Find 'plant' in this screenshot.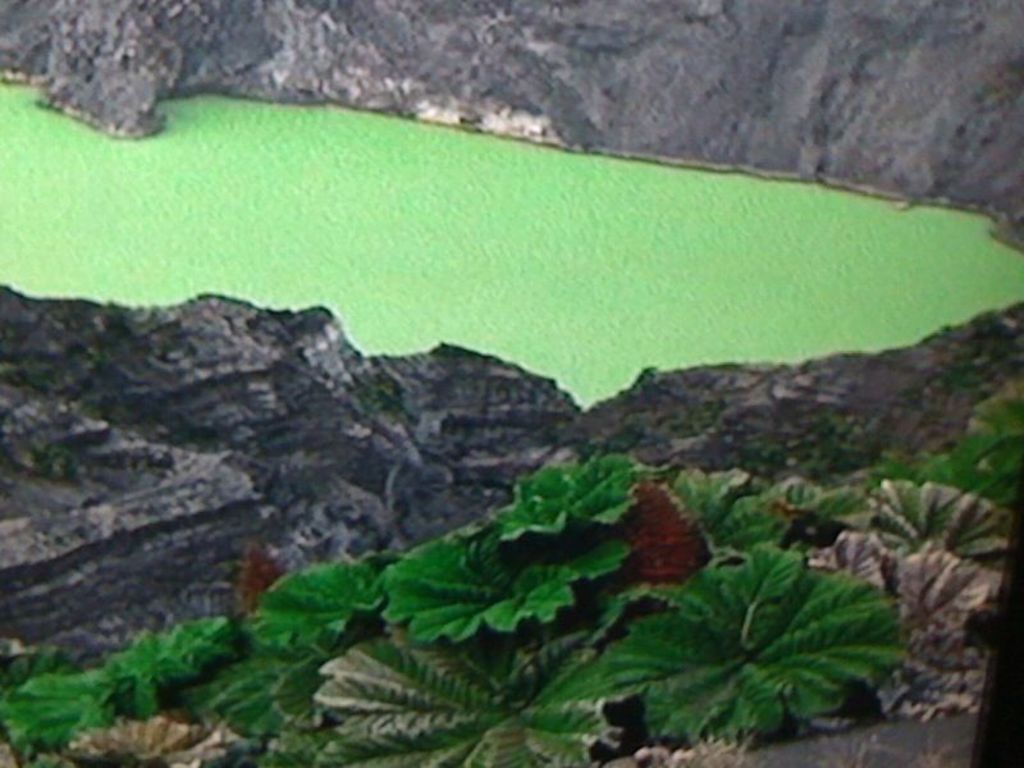
The bounding box for 'plant' is left=923, top=388, right=1023, bottom=509.
